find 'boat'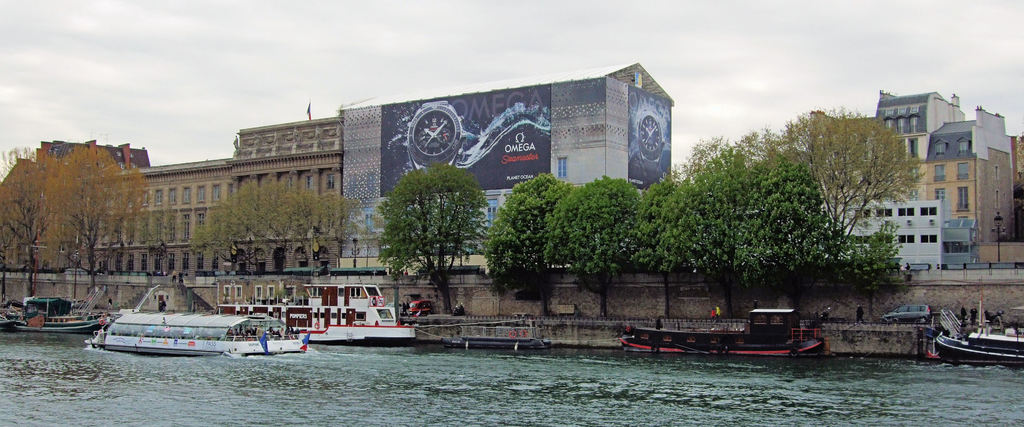
crop(82, 294, 305, 362)
